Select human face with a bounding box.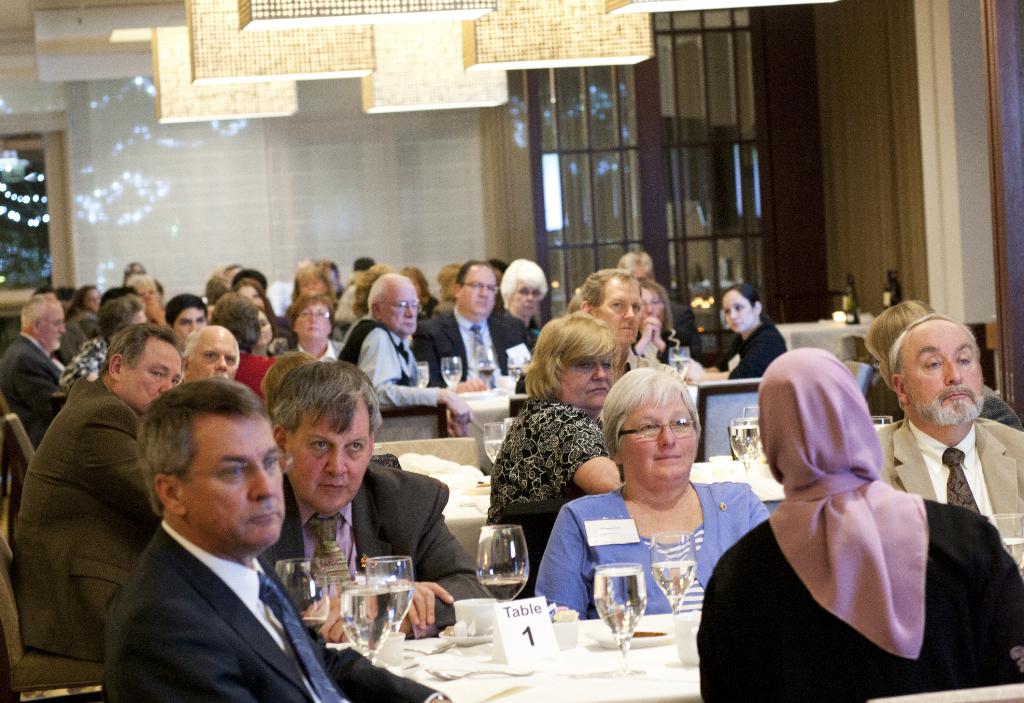
bbox=[260, 313, 266, 342].
